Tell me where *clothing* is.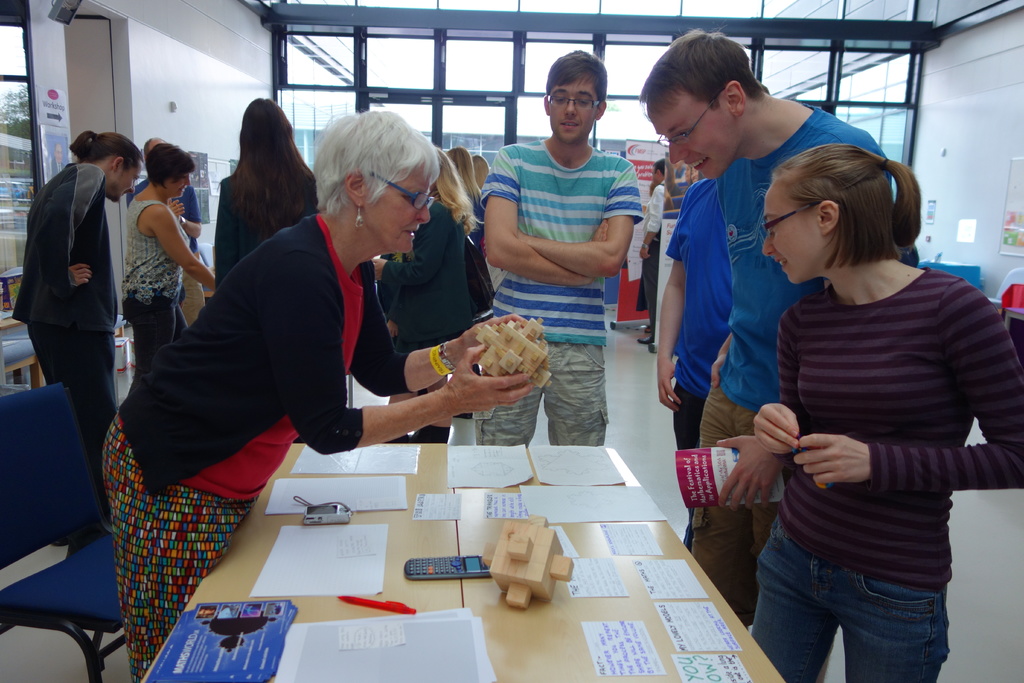
*clothing* is at BBox(121, 202, 191, 399).
